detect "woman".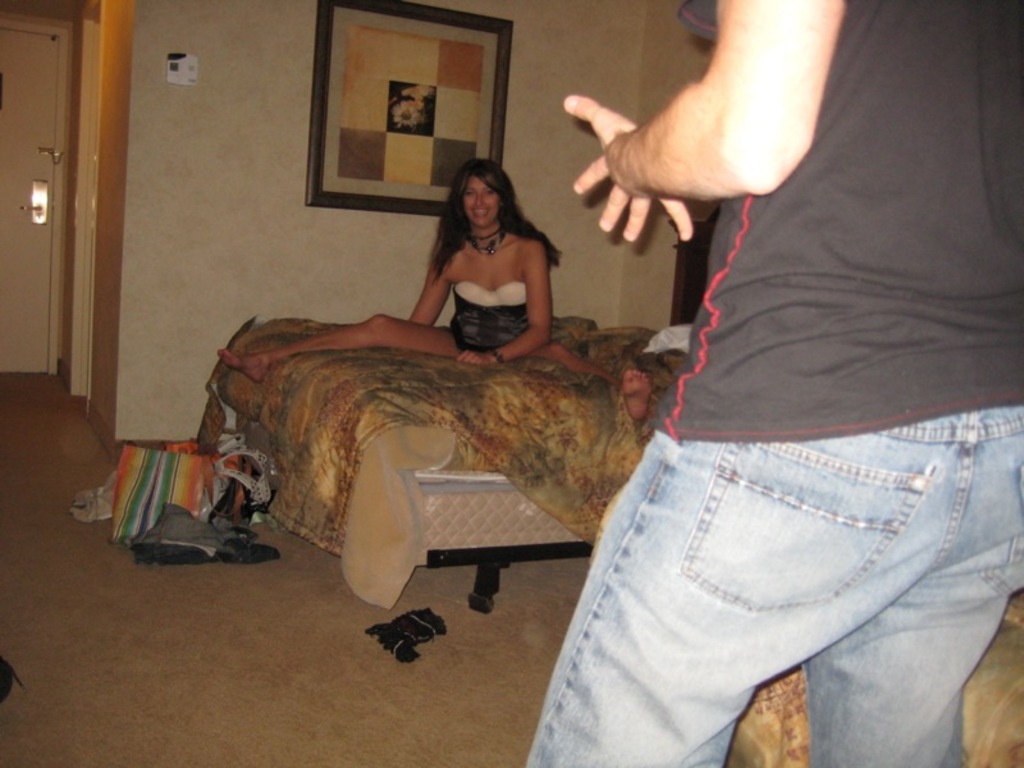
Detected at l=211, t=154, r=658, b=399.
